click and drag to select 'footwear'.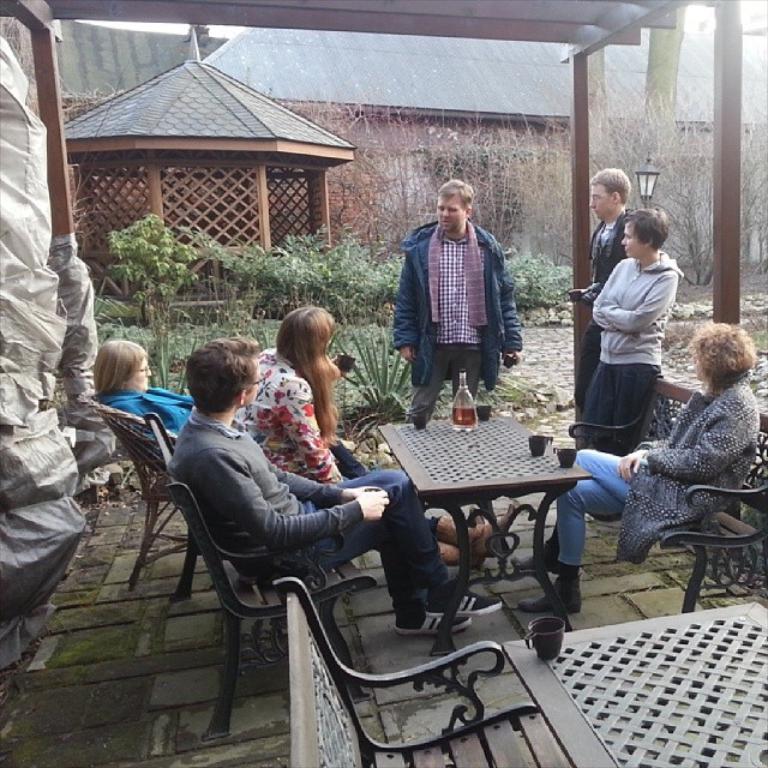
Selection: BBox(506, 541, 558, 575).
